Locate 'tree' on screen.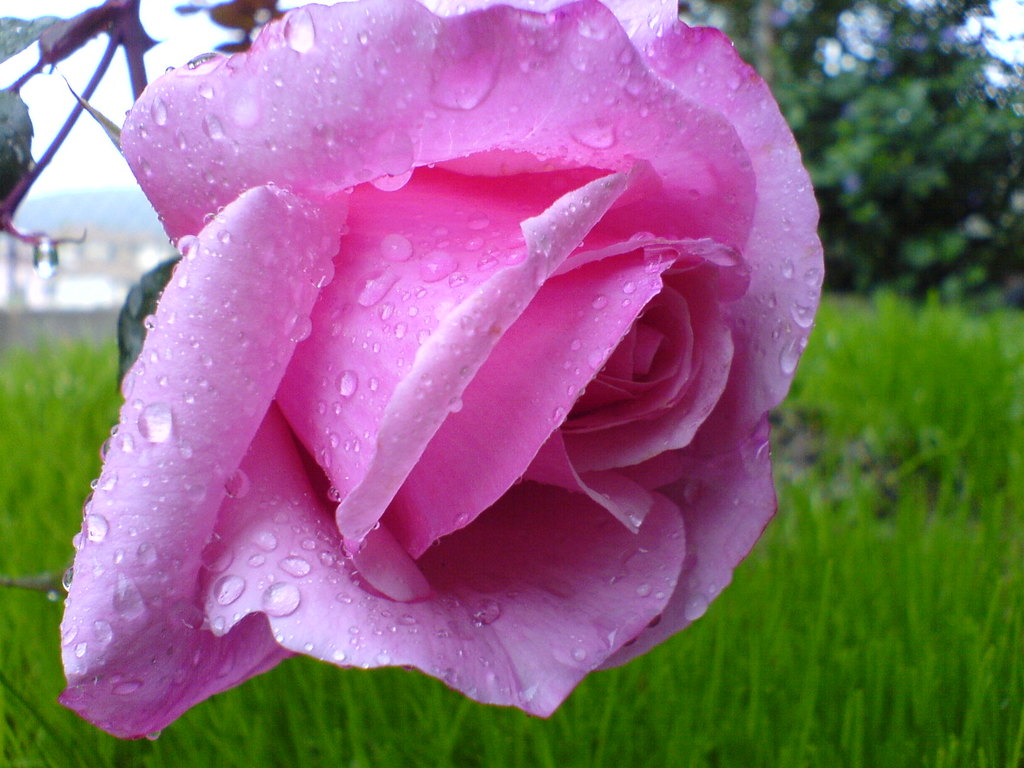
On screen at (x1=676, y1=0, x2=1023, y2=313).
